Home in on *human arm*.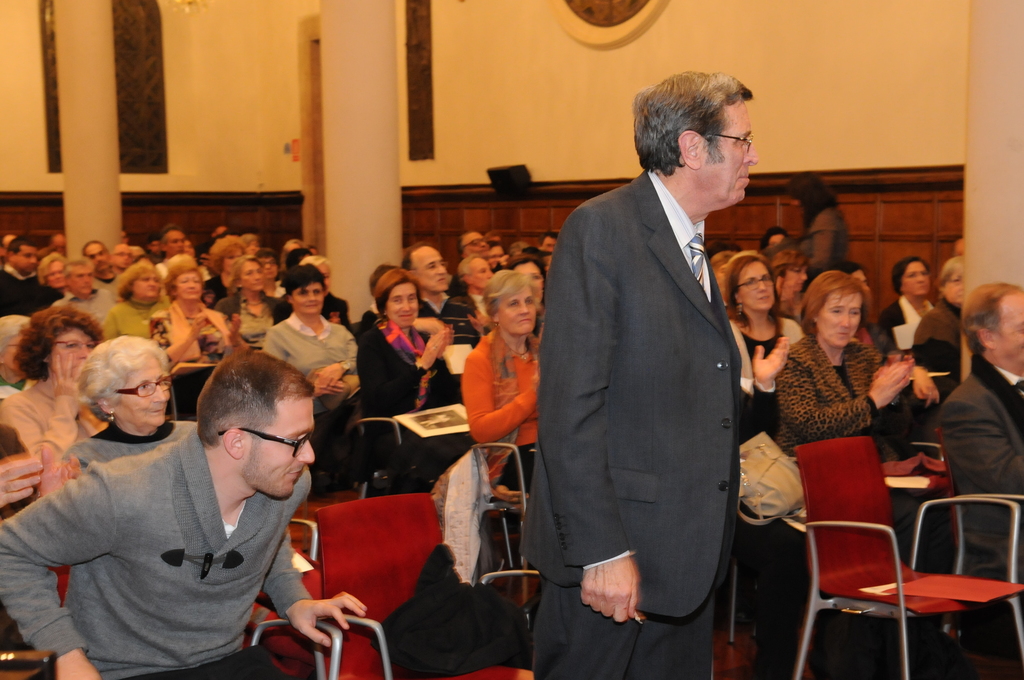
Homed in at select_region(806, 218, 832, 275).
